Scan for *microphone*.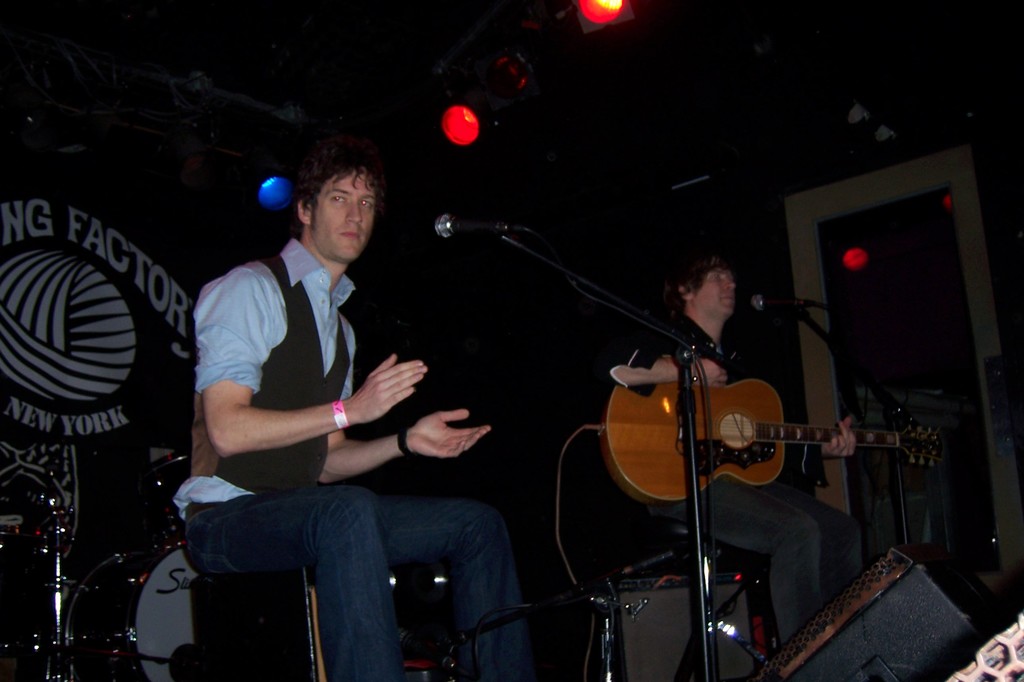
Scan result: detection(434, 213, 524, 237).
